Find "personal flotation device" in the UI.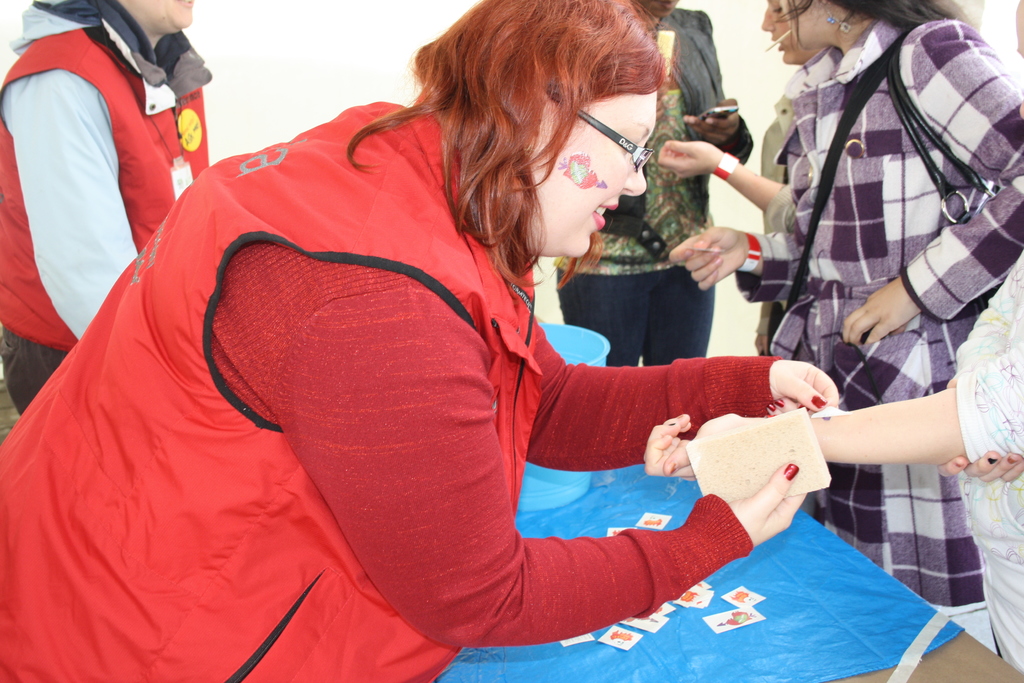
UI element at (x1=0, y1=80, x2=550, y2=682).
